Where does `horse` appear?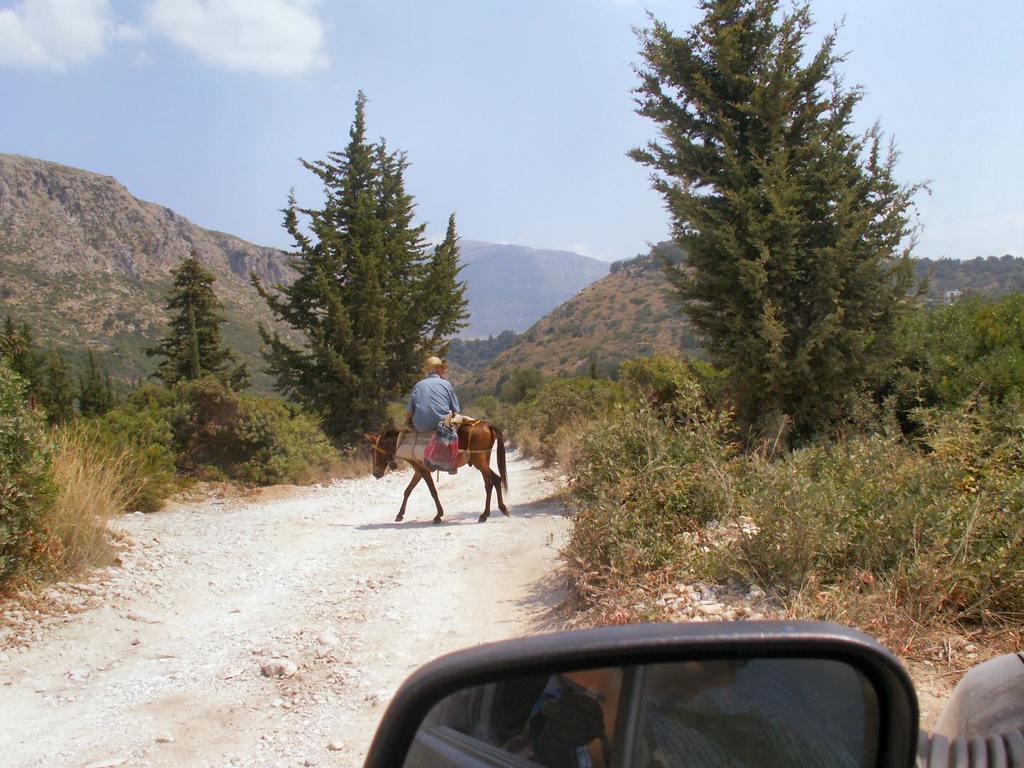
Appears at BBox(360, 414, 509, 524).
